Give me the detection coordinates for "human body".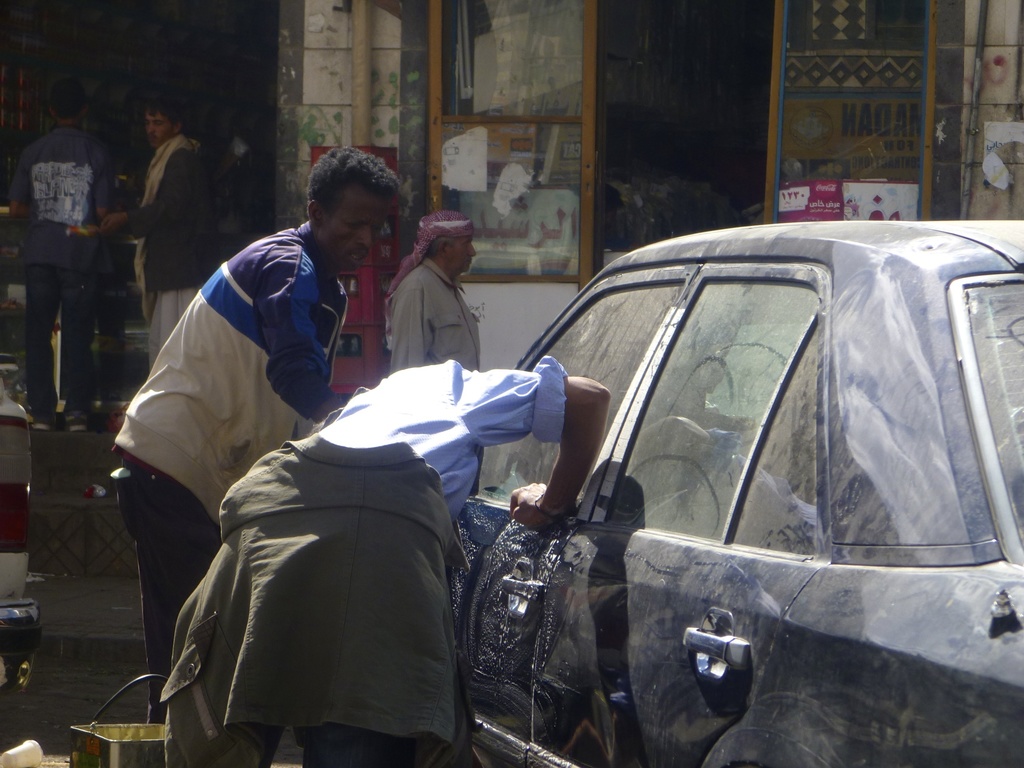
97 135 218 380.
